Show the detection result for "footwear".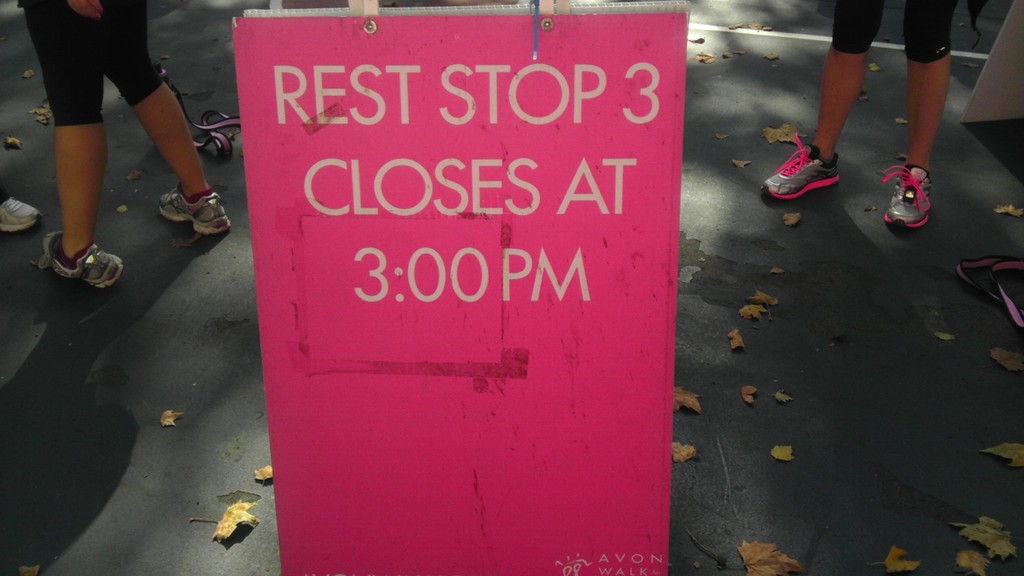
(left=881, top=161, right=933, bottom=232).
